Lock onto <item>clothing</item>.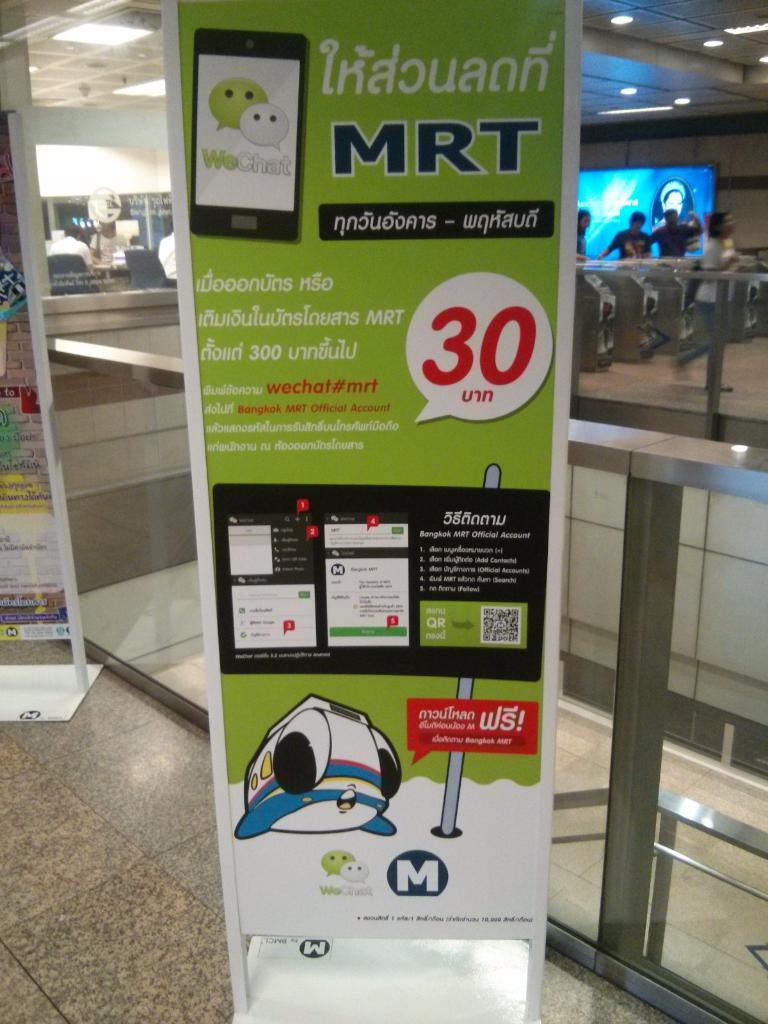
Locked: pyautogui.locateOnScreen(42, 232, 91, 271).
